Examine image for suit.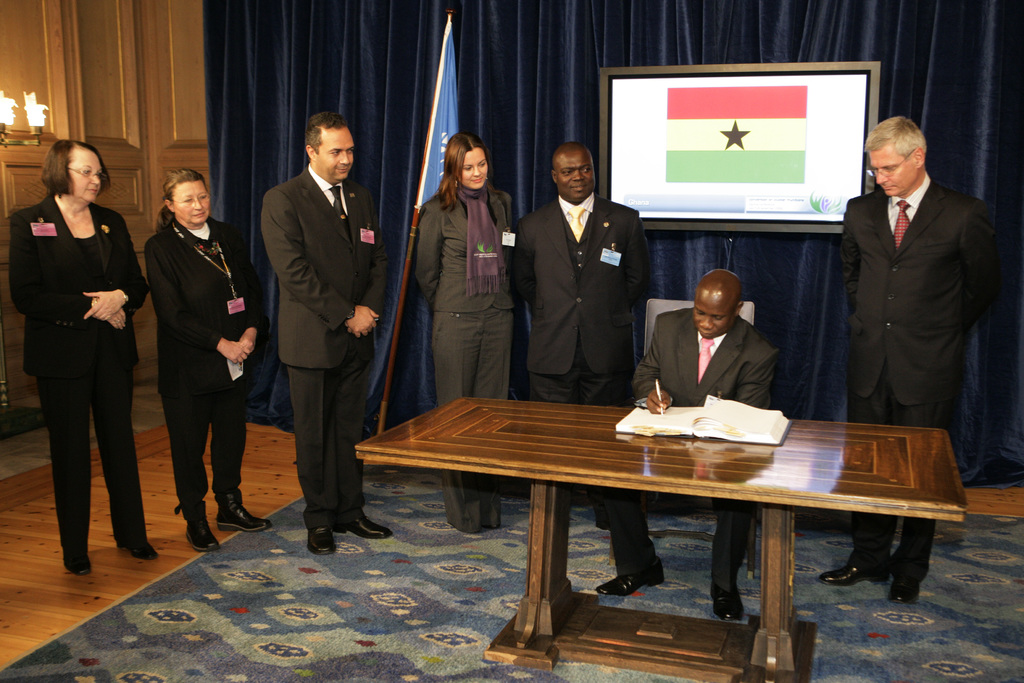
Examination result: 414/195/514/536.
